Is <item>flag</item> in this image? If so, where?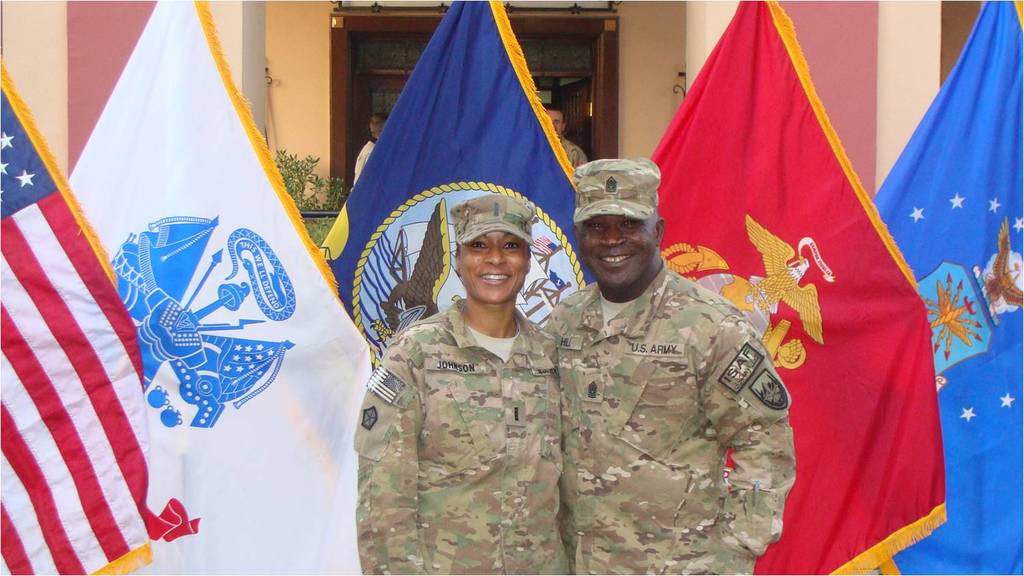
Yes, at {"left": 862, "top": 0, "right": 1023, "bottom": 575}.
